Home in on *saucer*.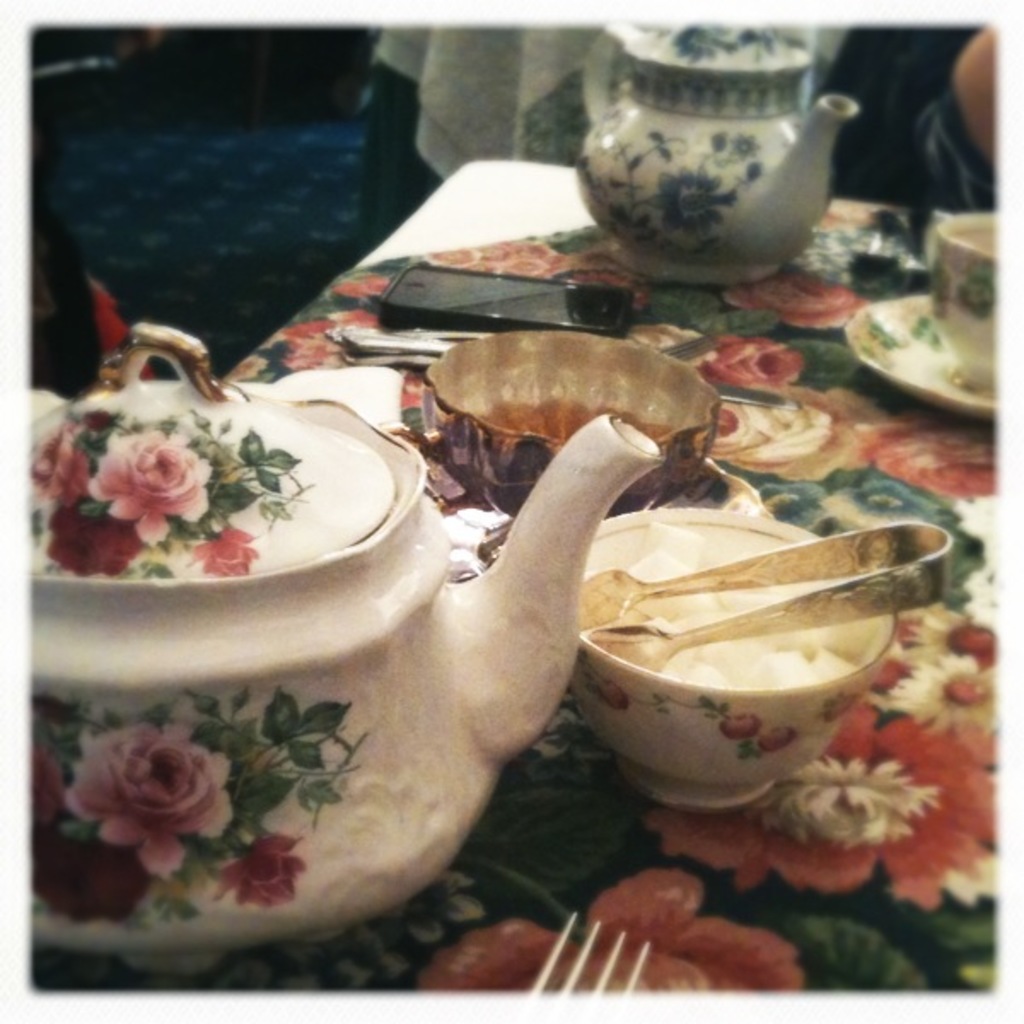
Homed in at box(843, 294, 995, 410).
